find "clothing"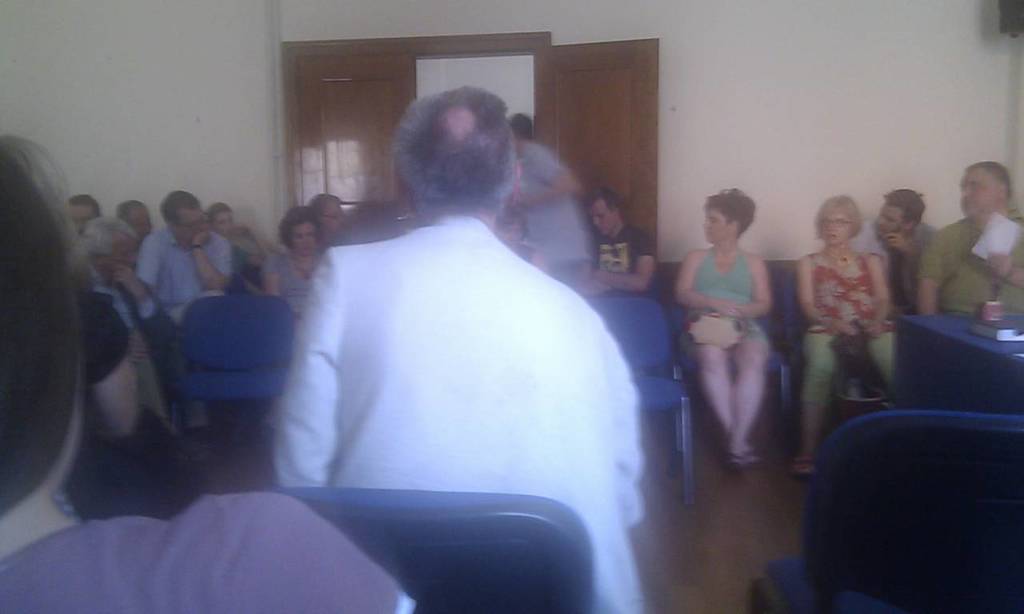
274,214,650,608
